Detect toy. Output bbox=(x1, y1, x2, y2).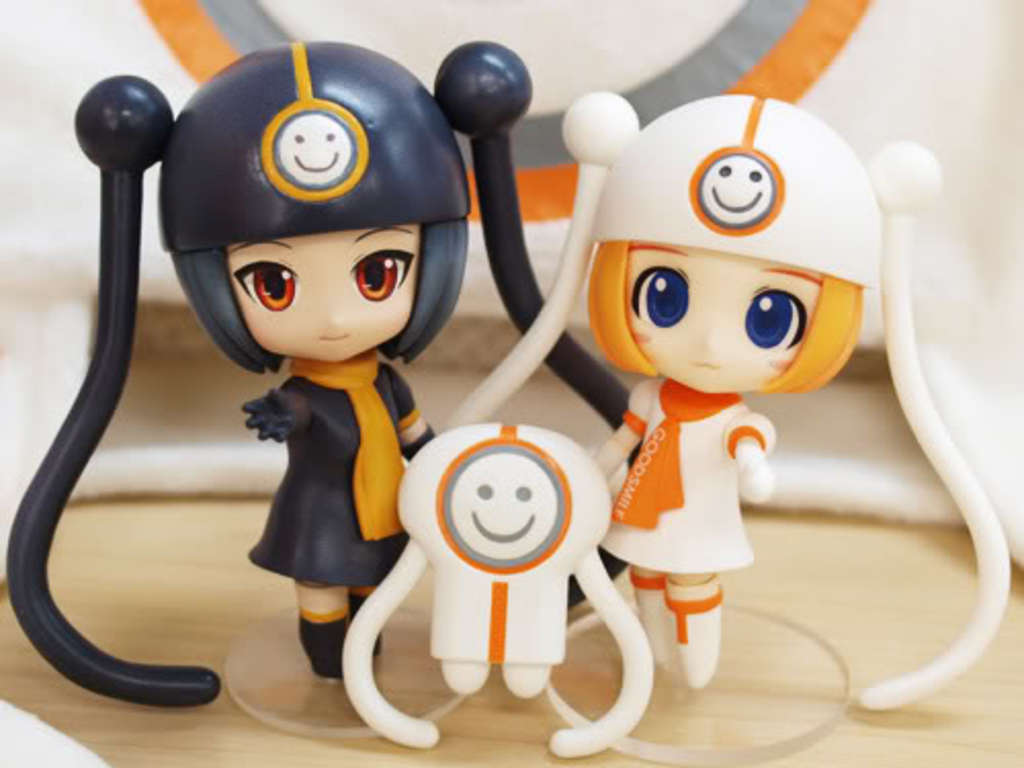
bbox=(6, 39, 645, 707).
